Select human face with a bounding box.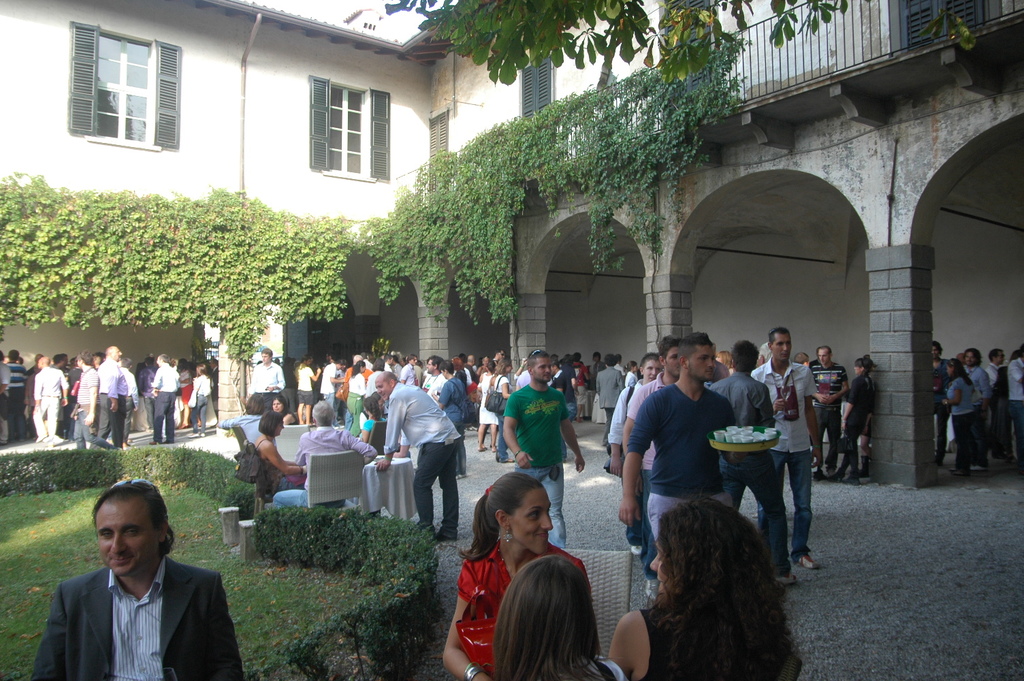
region(854, 365, 860, 374).
